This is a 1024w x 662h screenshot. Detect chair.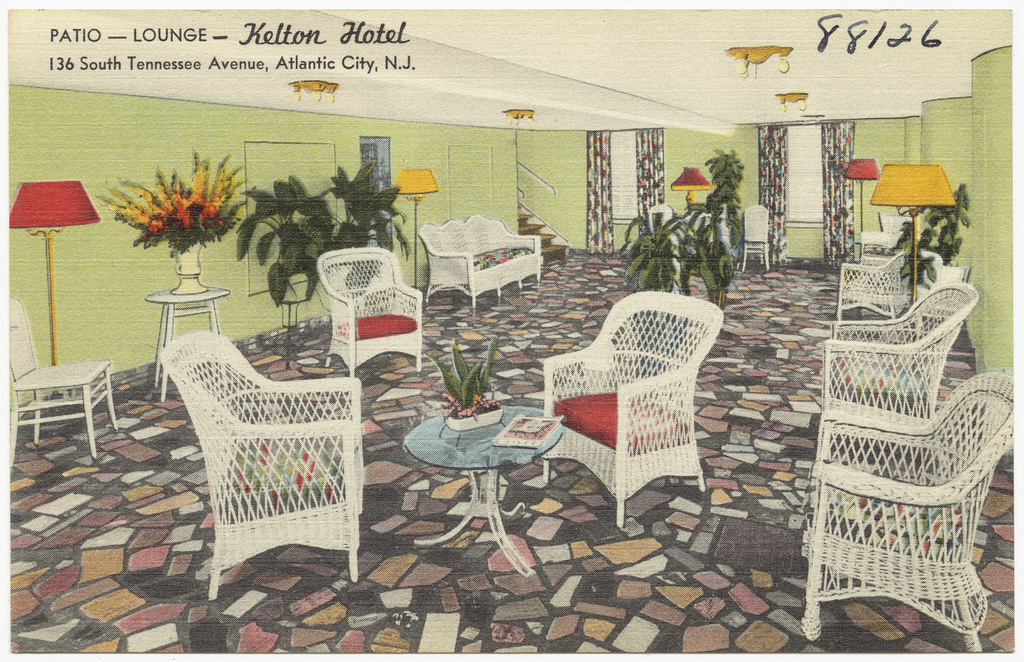
Rect(2, 298, 120, 457).
